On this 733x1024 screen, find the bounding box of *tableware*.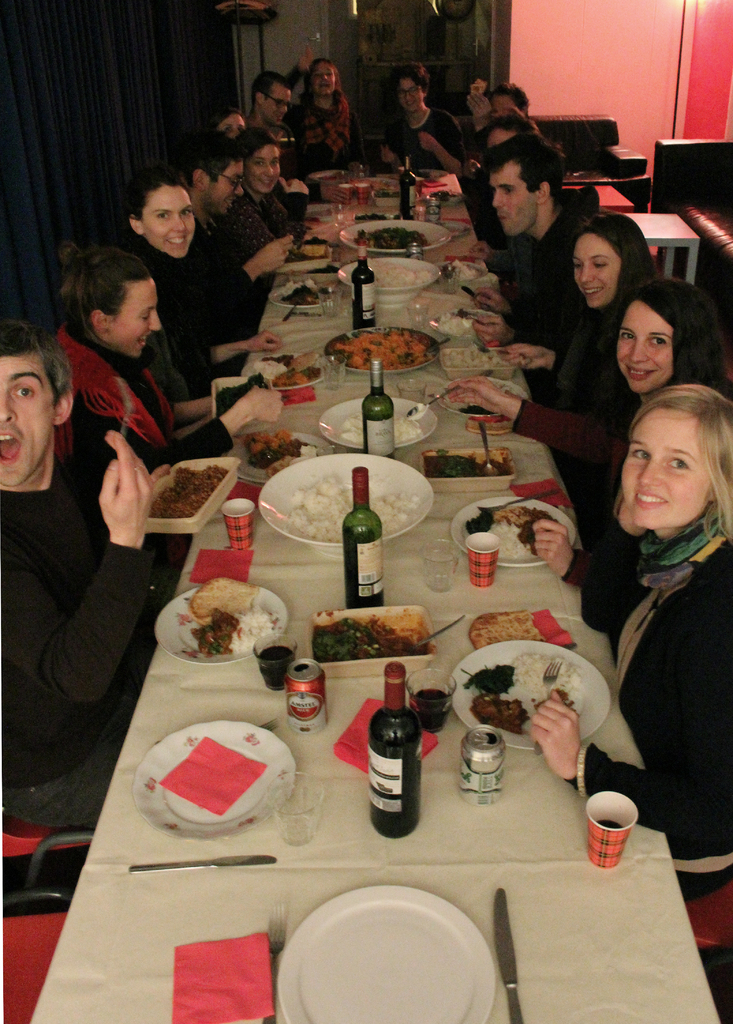
Bounding box: <bbox>420, 532, 460, 590</bbox>.
